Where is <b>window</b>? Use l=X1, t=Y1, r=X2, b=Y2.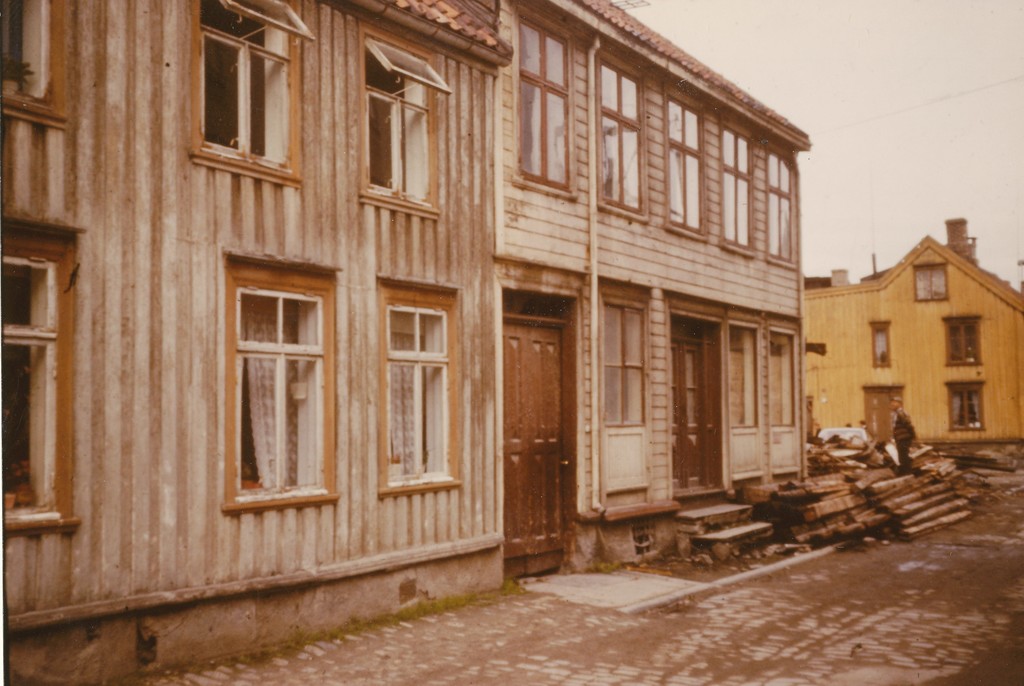
l=3, t=221, r=86, b=540.
